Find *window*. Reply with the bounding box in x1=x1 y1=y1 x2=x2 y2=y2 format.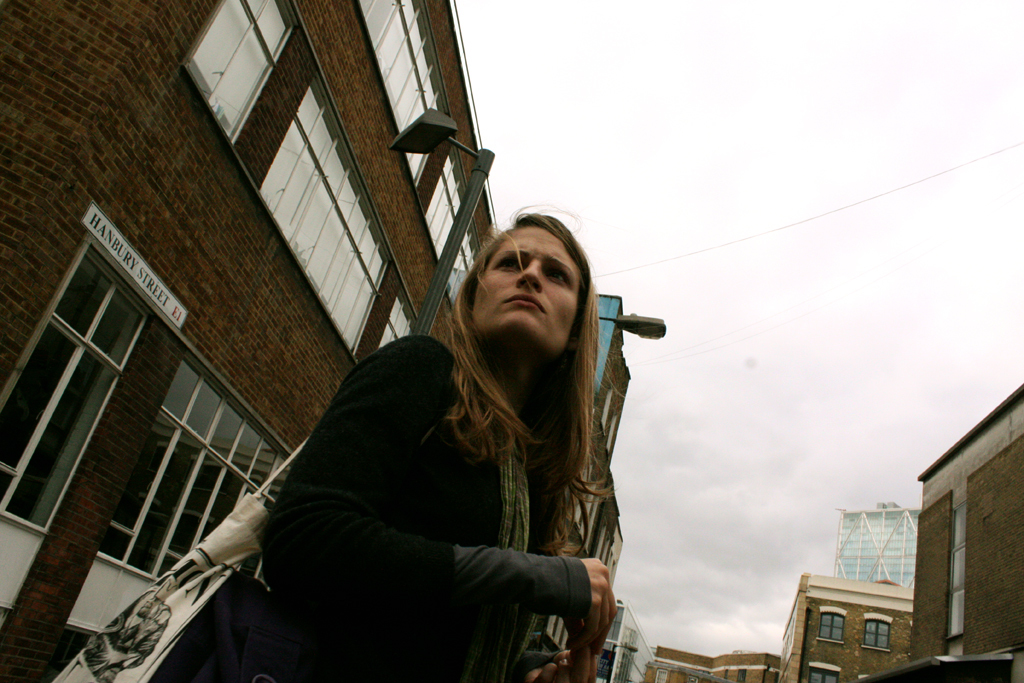
x1=810 y1=663 x2=847 y2=682.
